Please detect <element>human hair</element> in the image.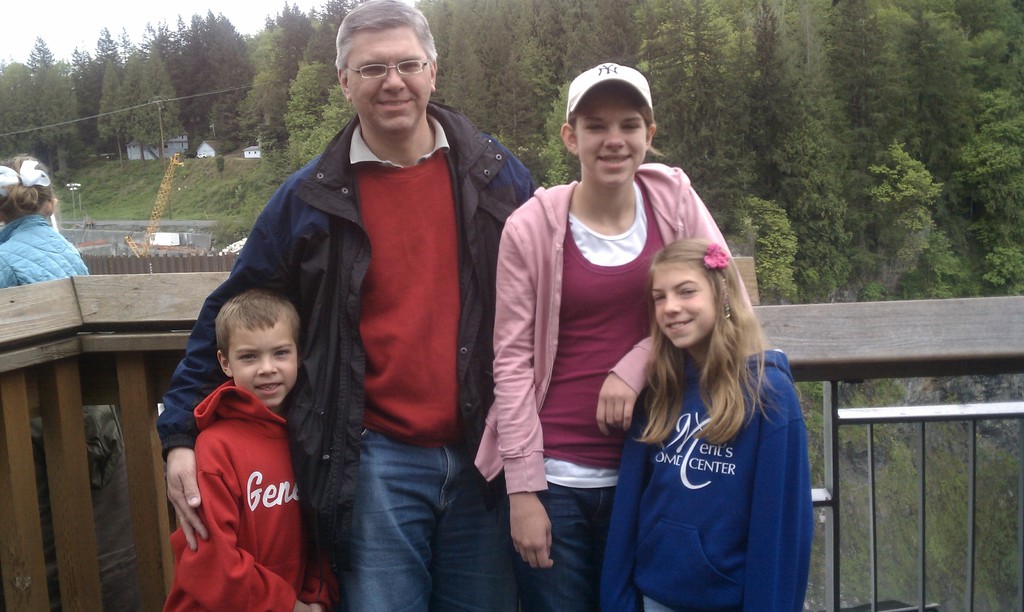
crop(0, 153, 52, 221).
